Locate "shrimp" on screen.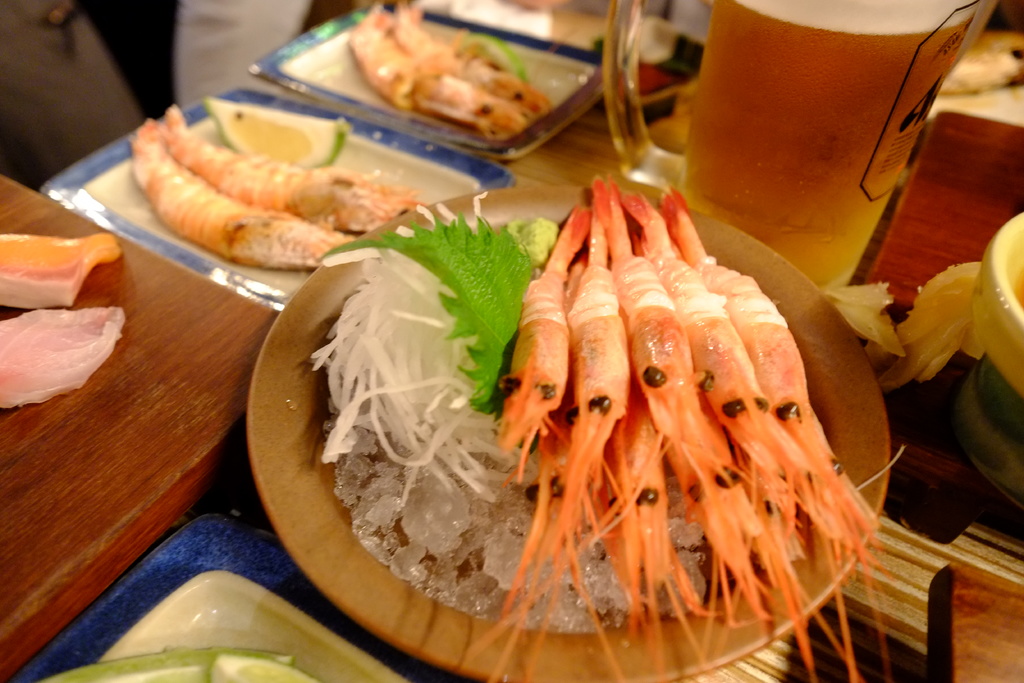
On screen at 161, 99, 415, 240.
